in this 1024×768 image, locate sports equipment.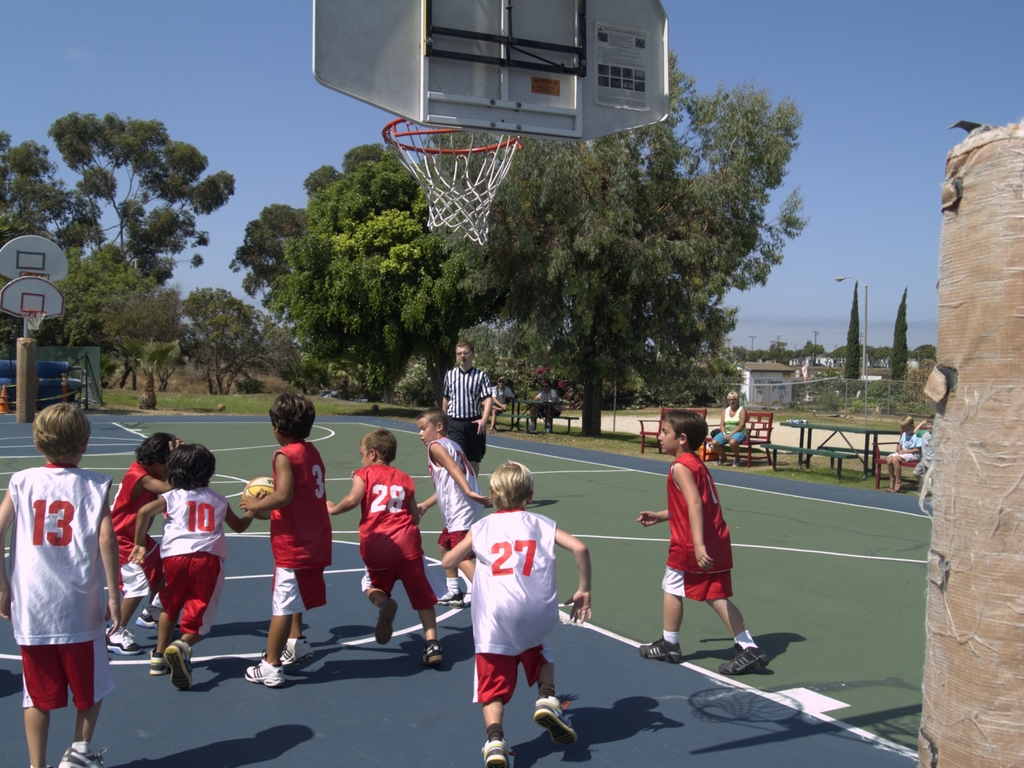
Bounding box: select_region(245, 657, 285, 687).
